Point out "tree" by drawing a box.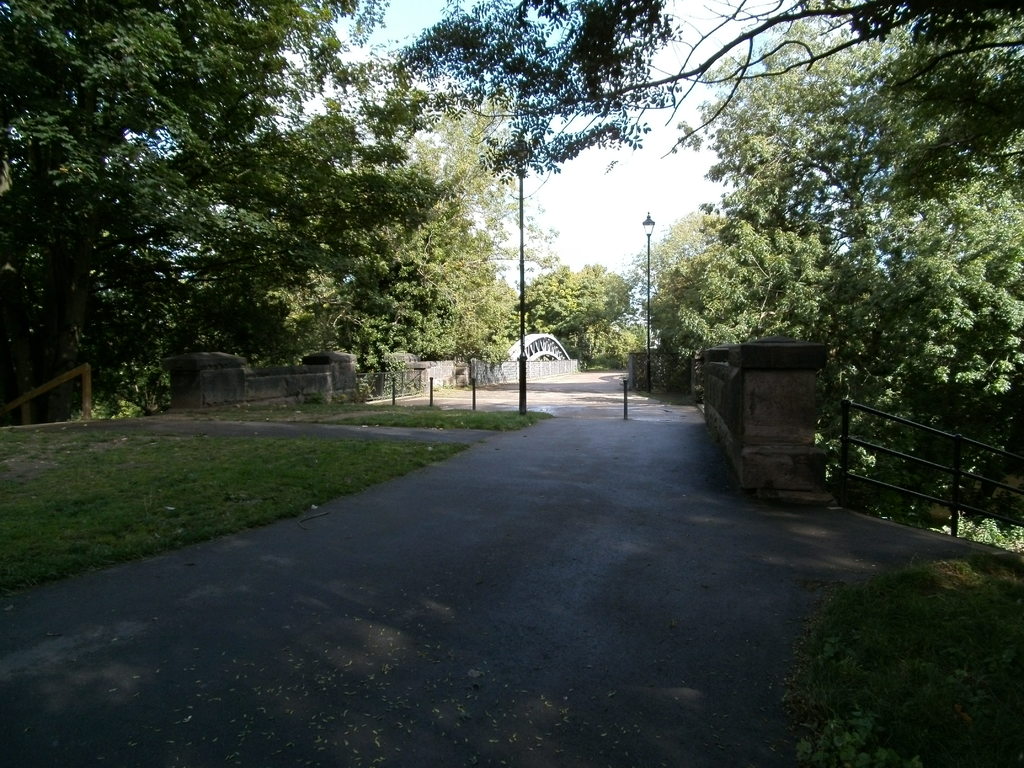
364:0:1023:200.
